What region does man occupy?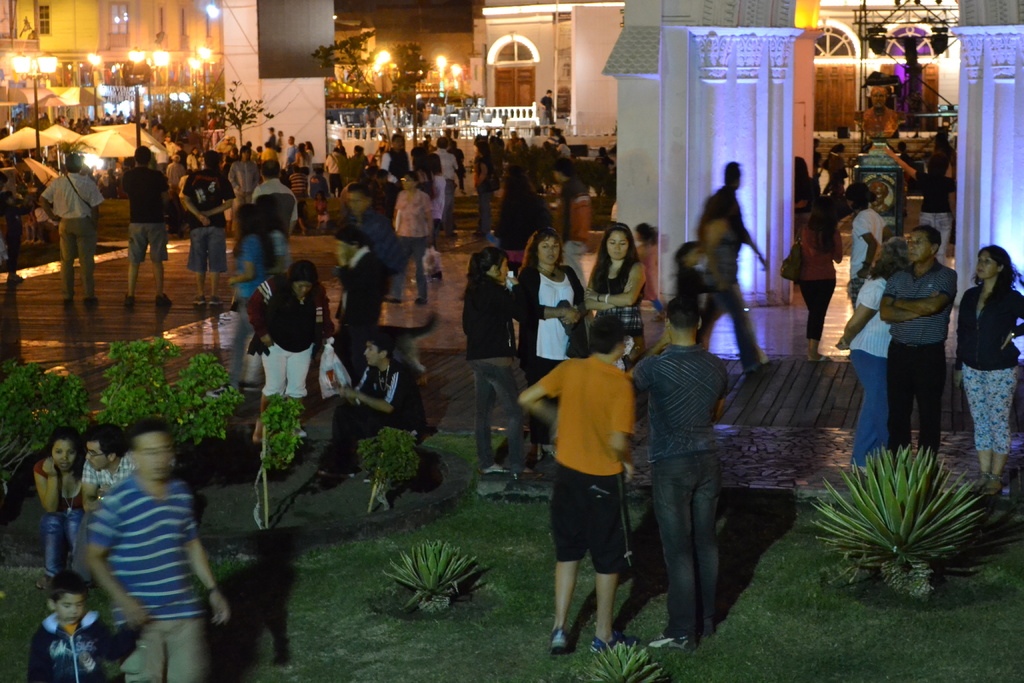
[275, 327, 414, 494].
